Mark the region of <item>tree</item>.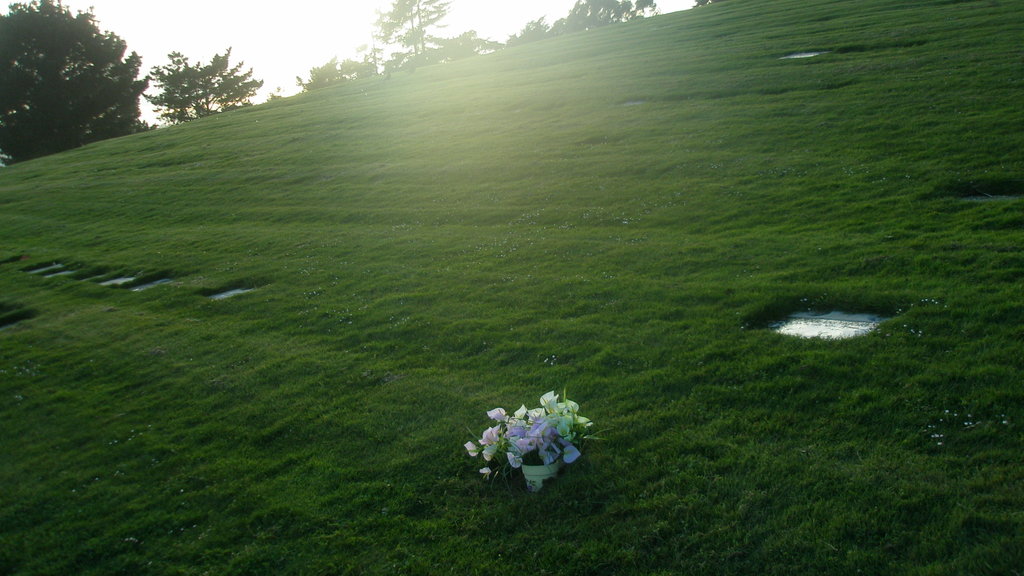
Region: box(0, 0, 150, 163).
